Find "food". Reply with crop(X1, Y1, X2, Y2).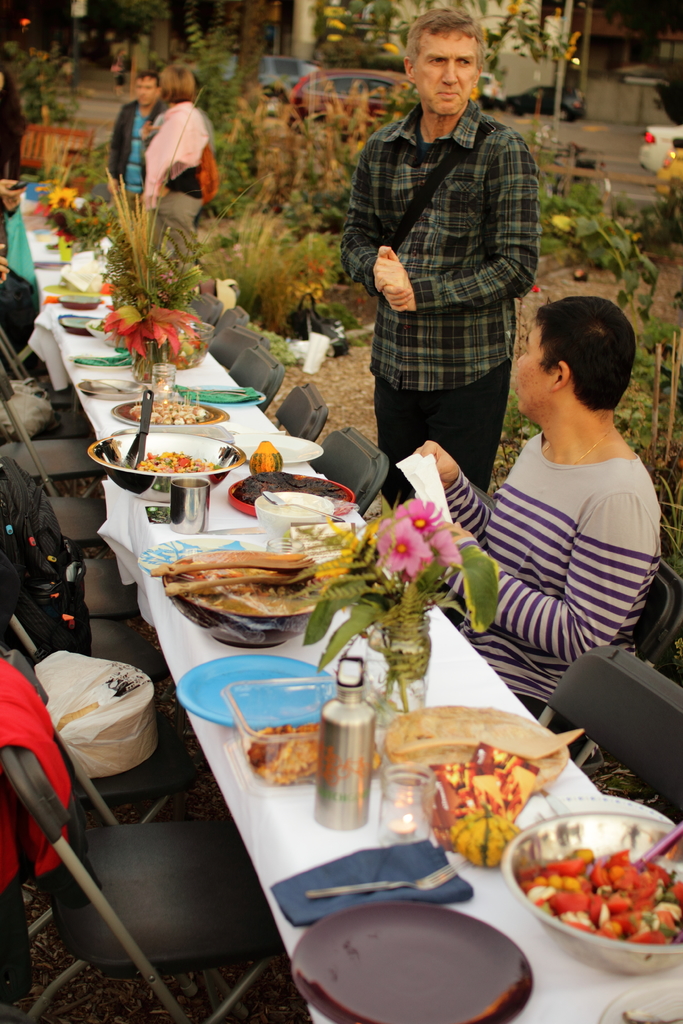
crop(235, 468, 349, 510).
